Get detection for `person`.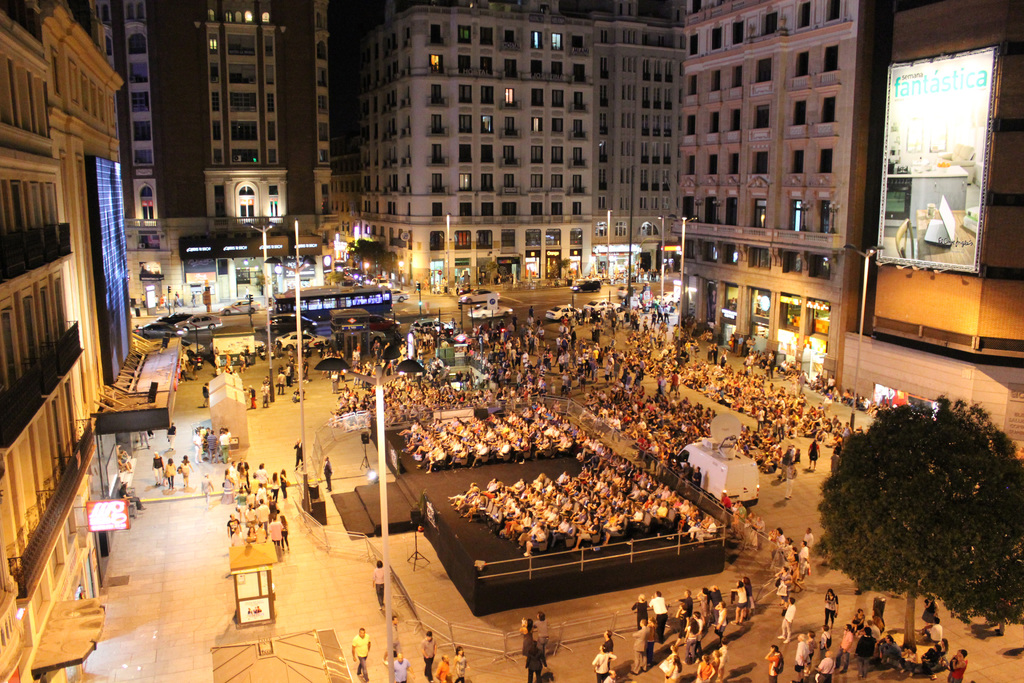
Detection: [left=820, top=586, right=840, bottom=633].
